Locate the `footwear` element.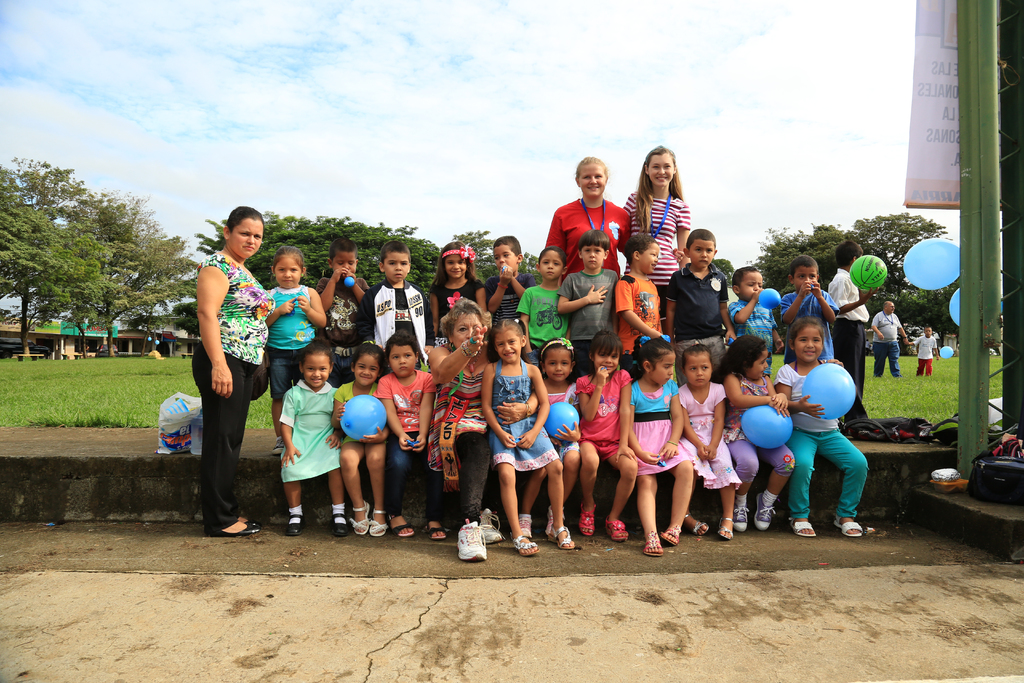
Element bbox: 430/525/446/539.
